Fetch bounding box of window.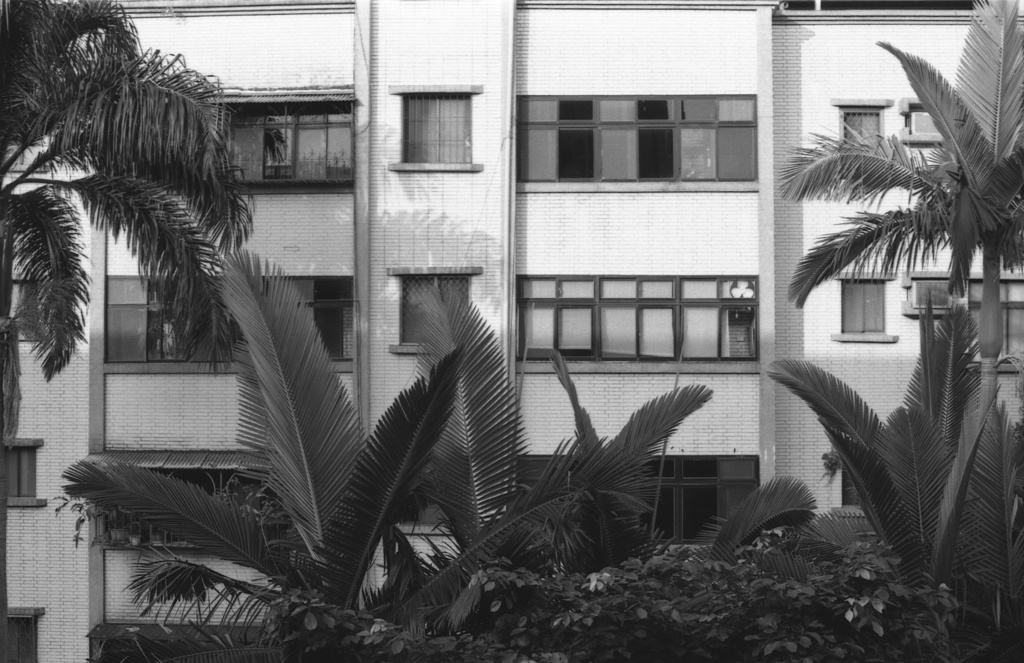
Bbox: 4 438 47 507.
